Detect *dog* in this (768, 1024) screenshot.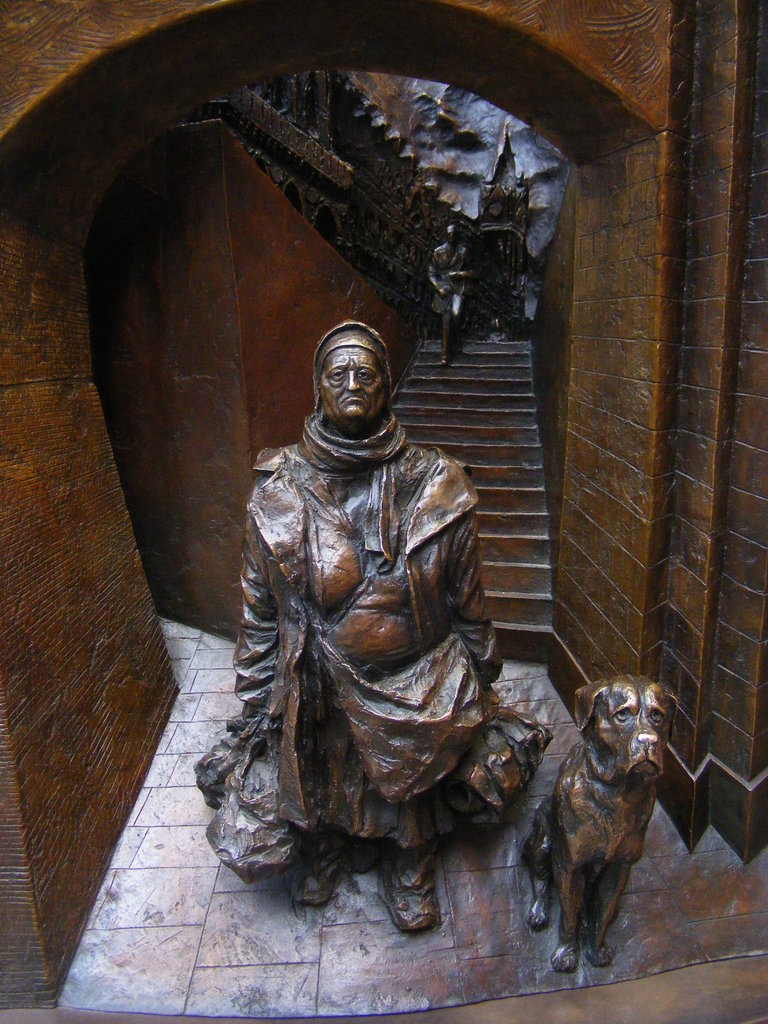
Detection: [522,672,682,973].
